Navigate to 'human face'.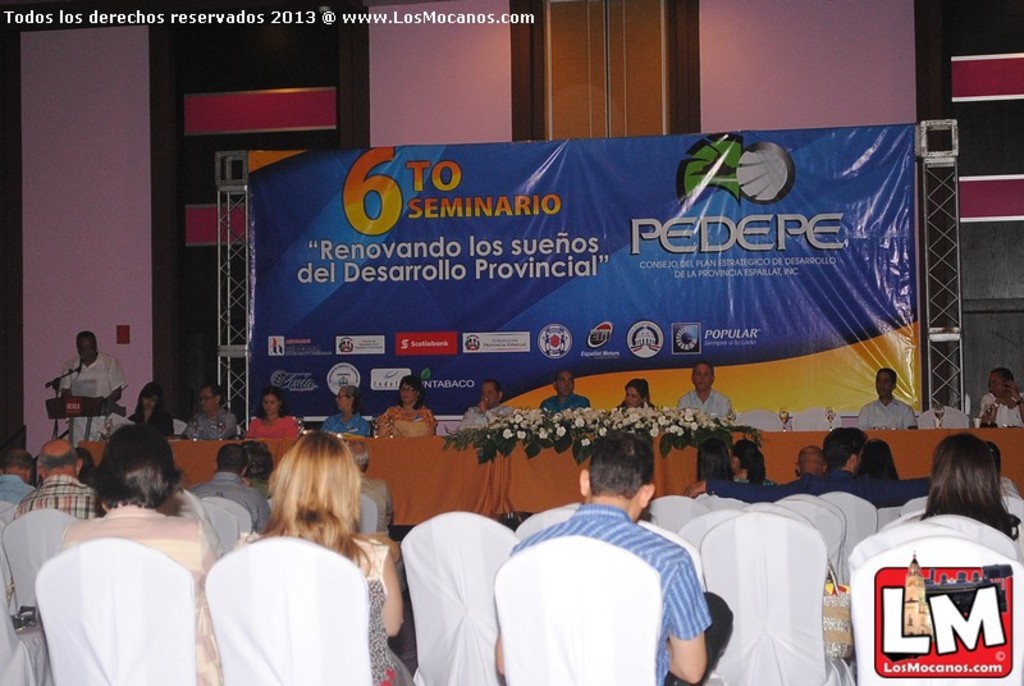
Navigation target: (77,335,92,358).
